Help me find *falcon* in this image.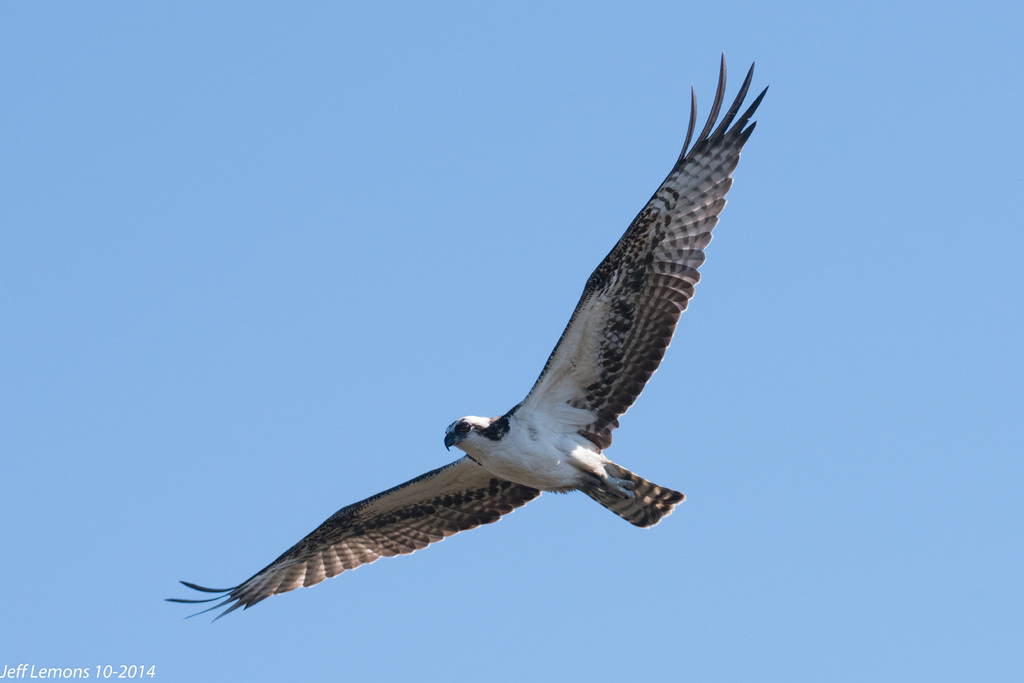
Found it: 160, 47, 771, 630.
